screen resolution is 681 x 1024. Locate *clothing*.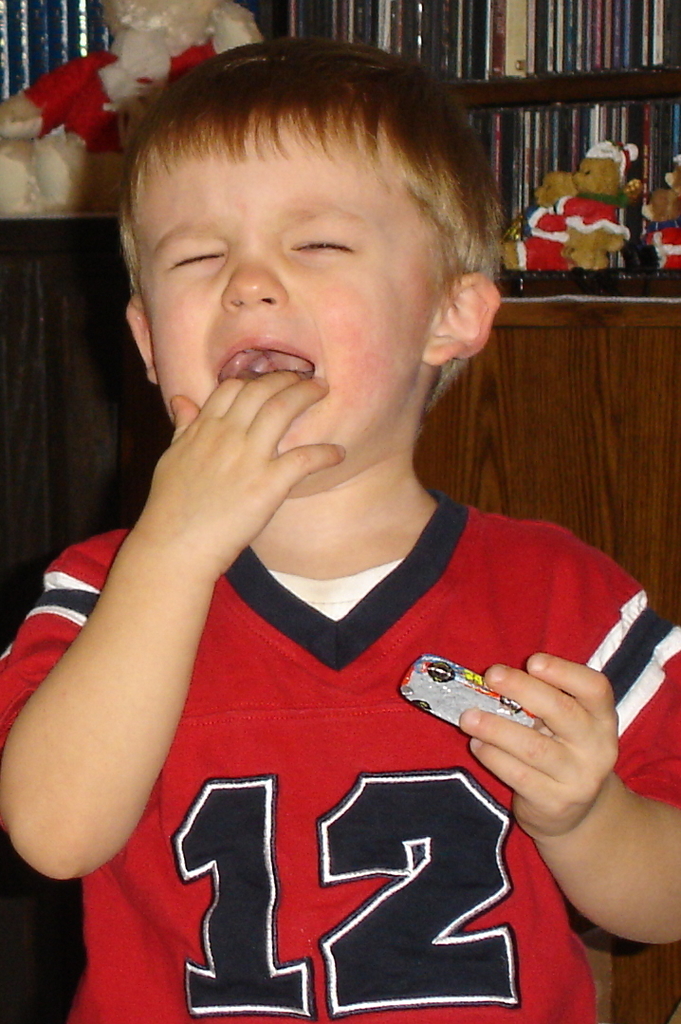
region(127, 531, 591, 972).
